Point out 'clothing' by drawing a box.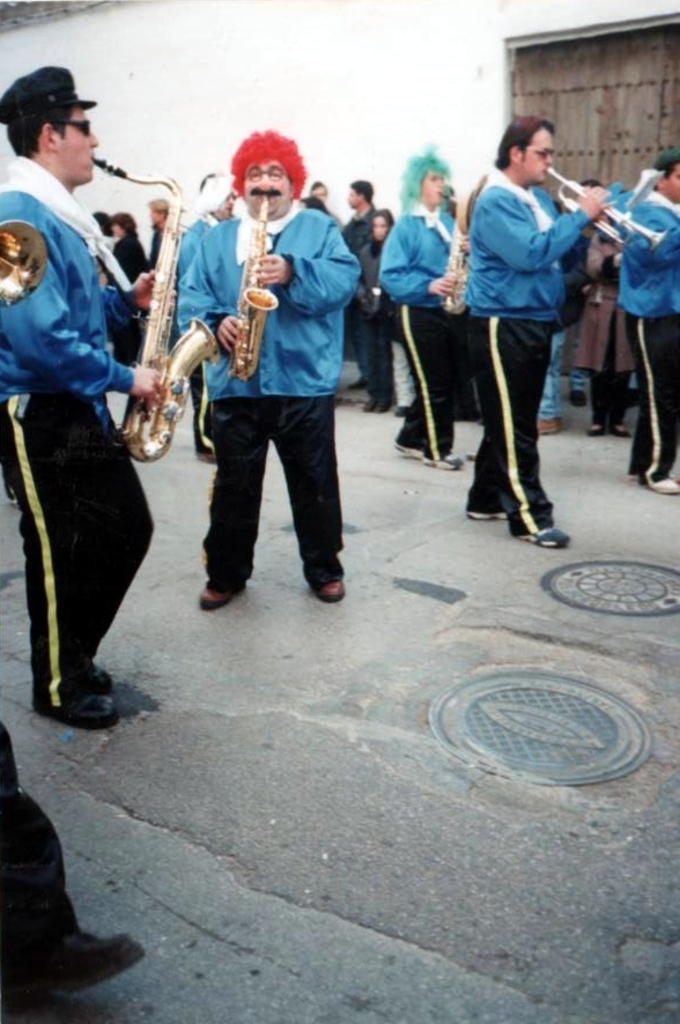
<region>621, 184, 679, 482</region>.
